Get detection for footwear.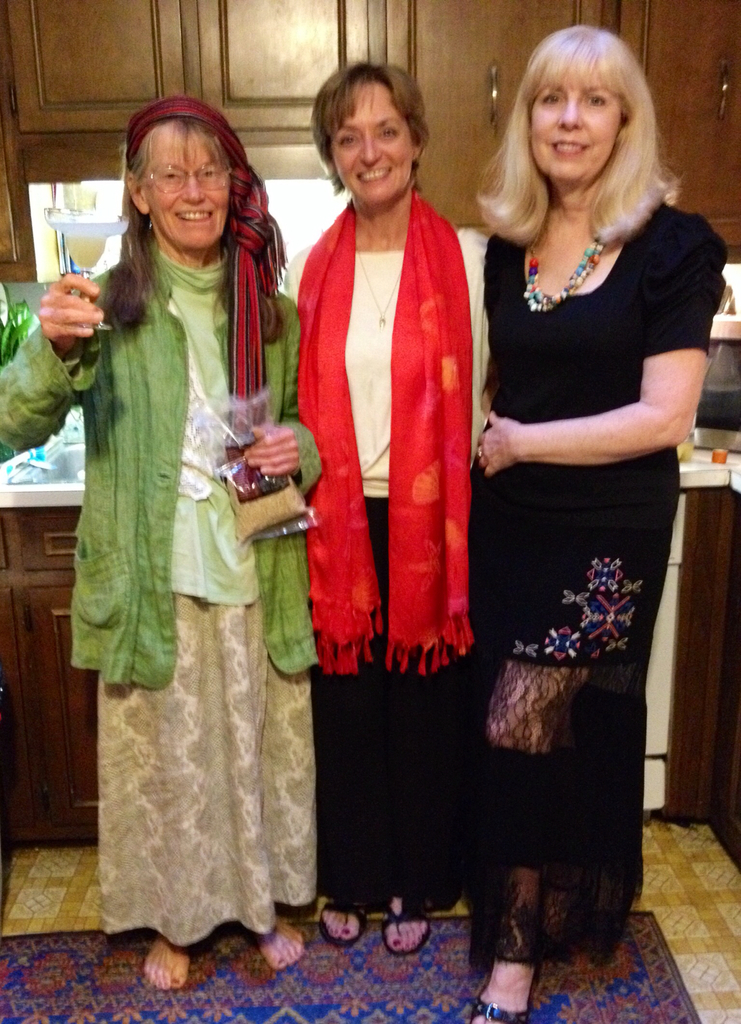
Detection: pyautogui.locateOnScreen(467, 933, 553, 1023).
